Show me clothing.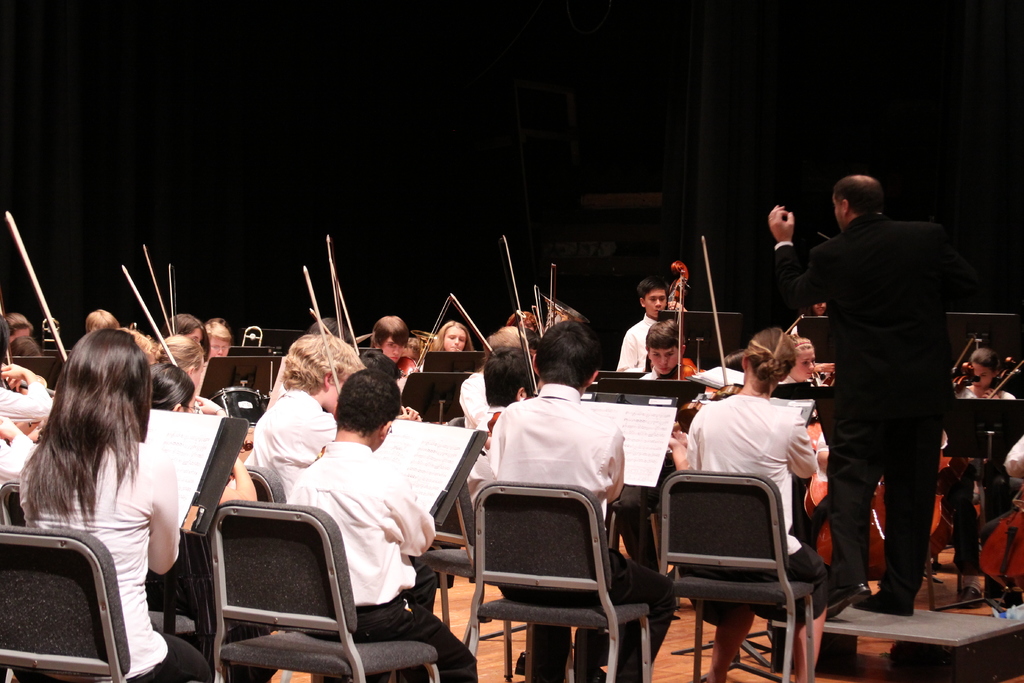
clothing is here: 619:313:648:369.
